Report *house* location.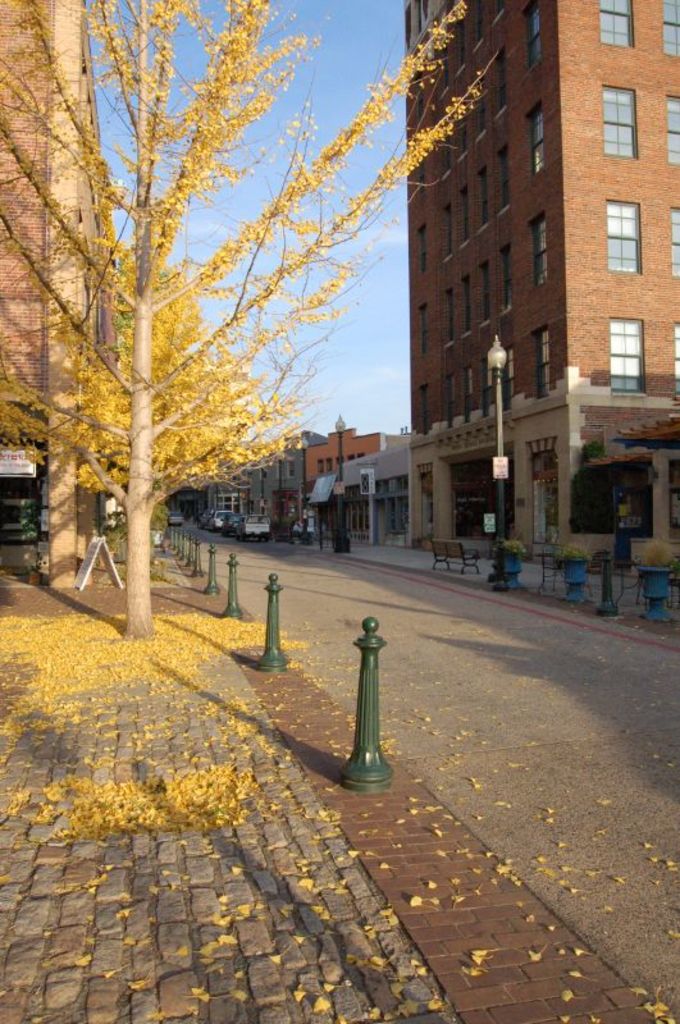
Report: x1=192, y1=457, x2=307, y2=540.
